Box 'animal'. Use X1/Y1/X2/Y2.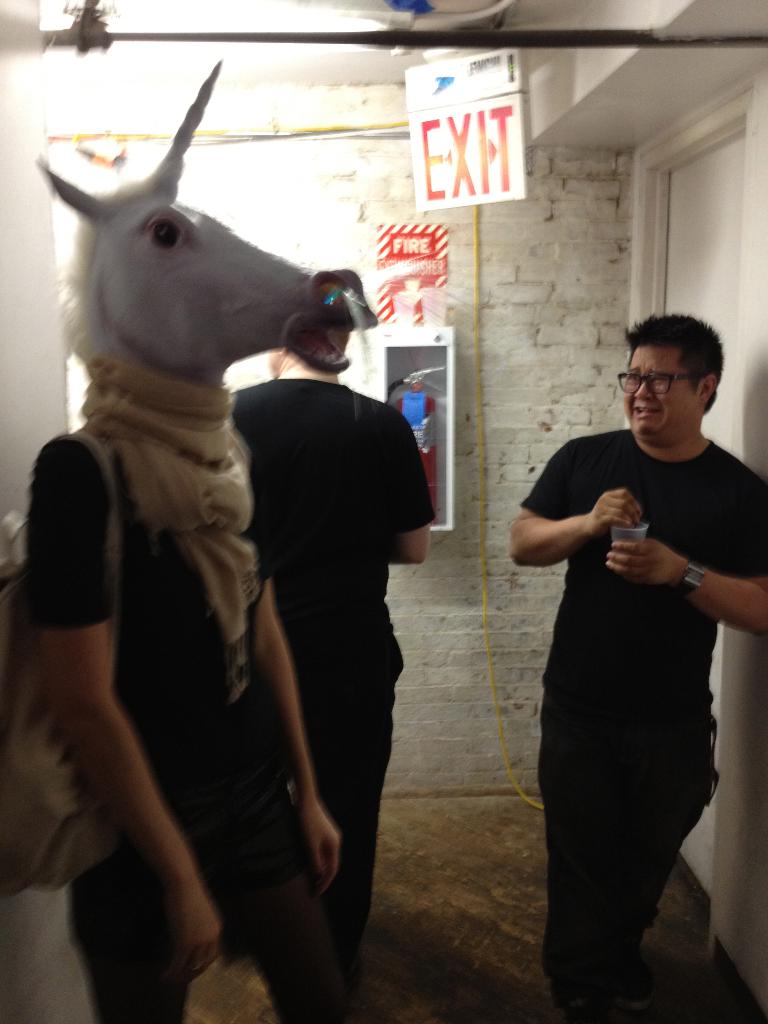
38/62/374/384.
